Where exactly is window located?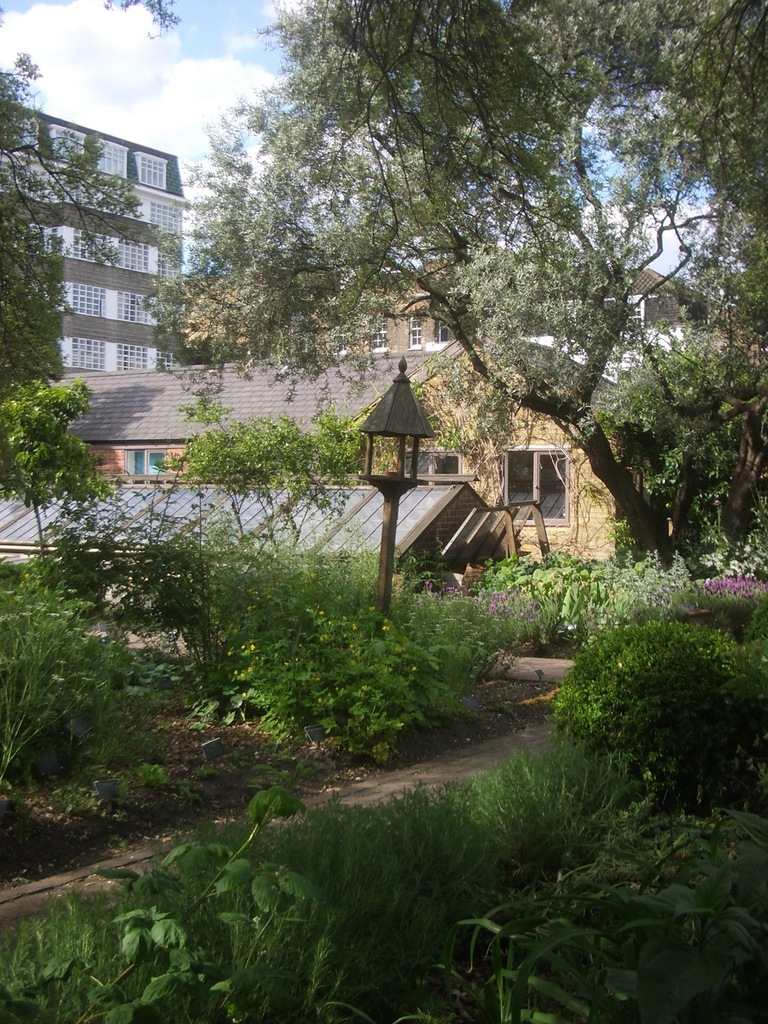
Its bounding box is (left=155, top=249, right=181, bottom=282).
